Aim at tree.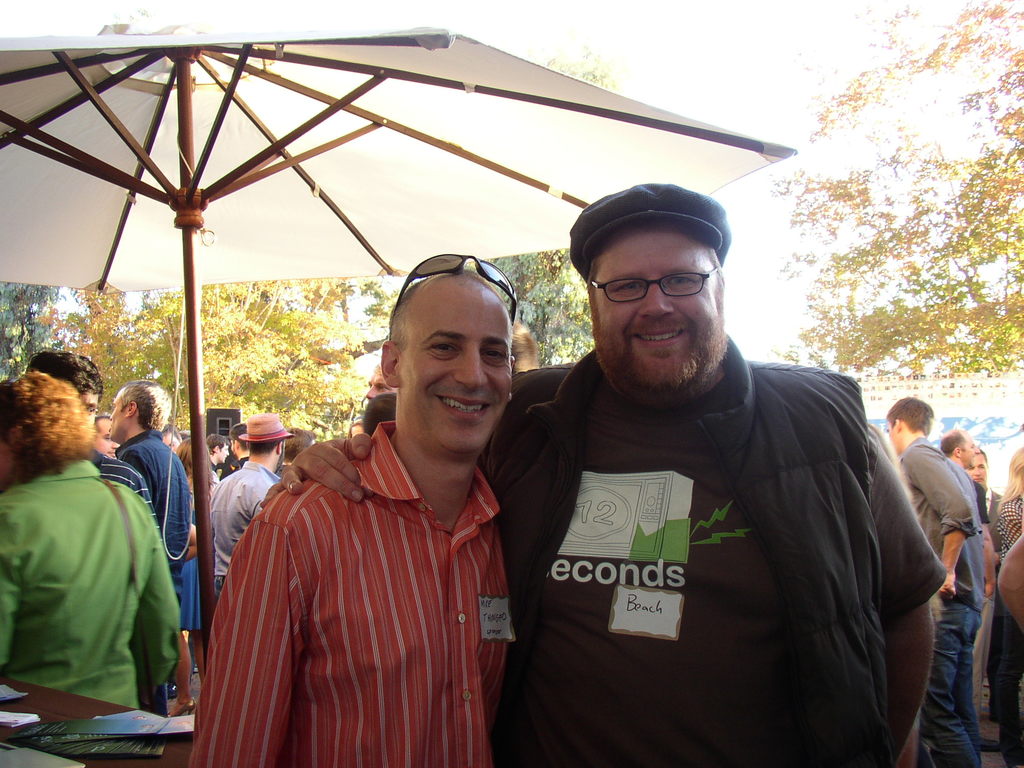
Aimed at {"left": 70, "top": 276, "right": 349, "bottom": 426}.
